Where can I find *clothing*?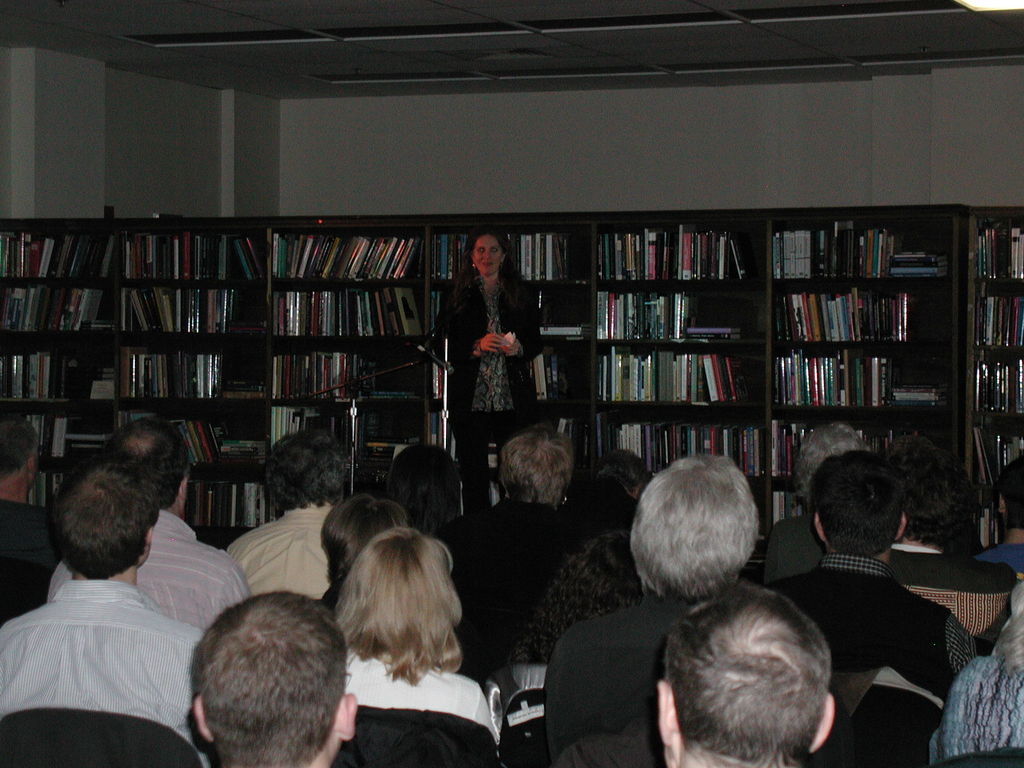
You can find it at Rect(755, 516, 856, 573).
